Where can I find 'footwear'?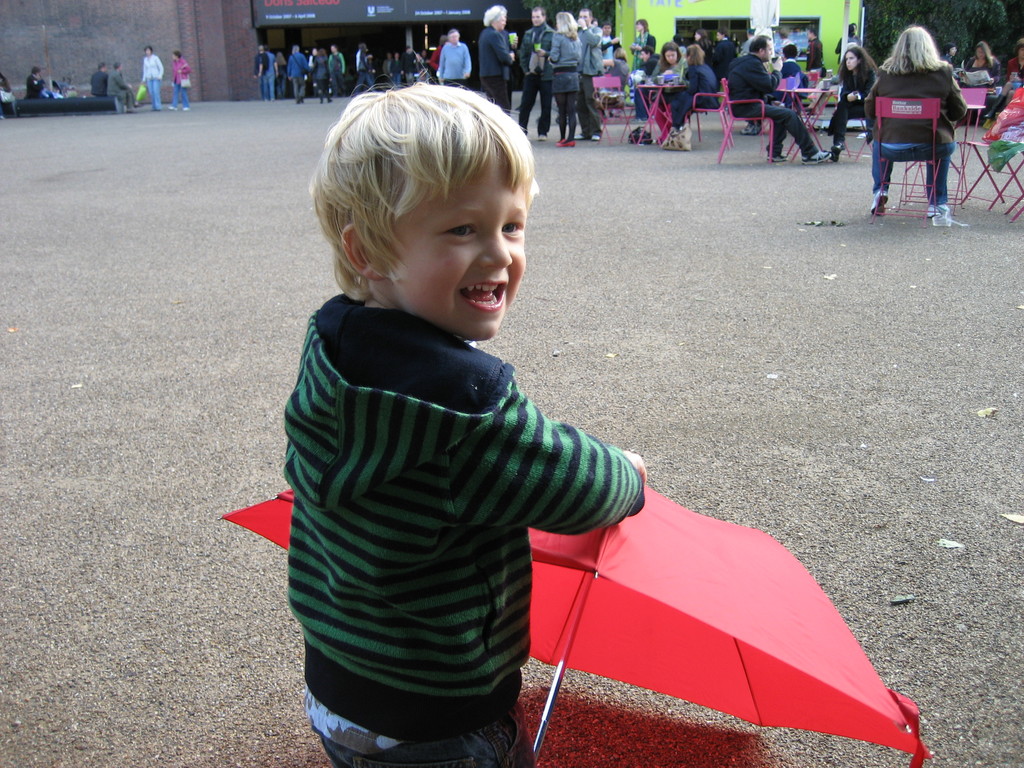
You can find it at bbox=(182, 104, 197, 111).
